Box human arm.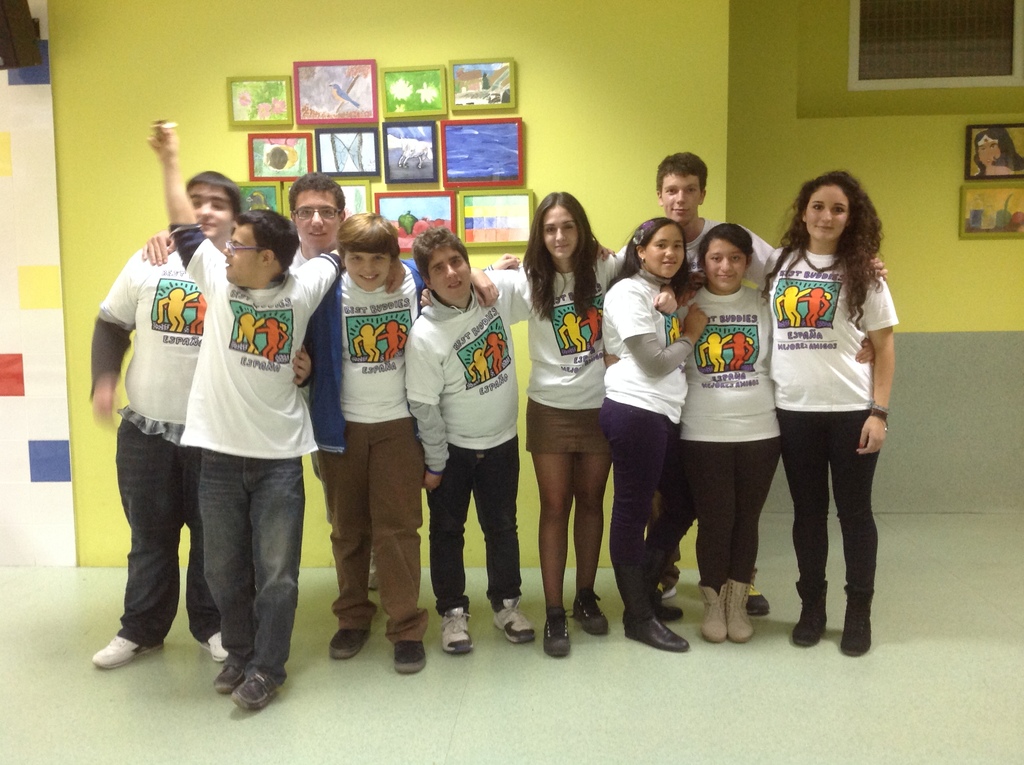
[286, 245, 344, 325].
